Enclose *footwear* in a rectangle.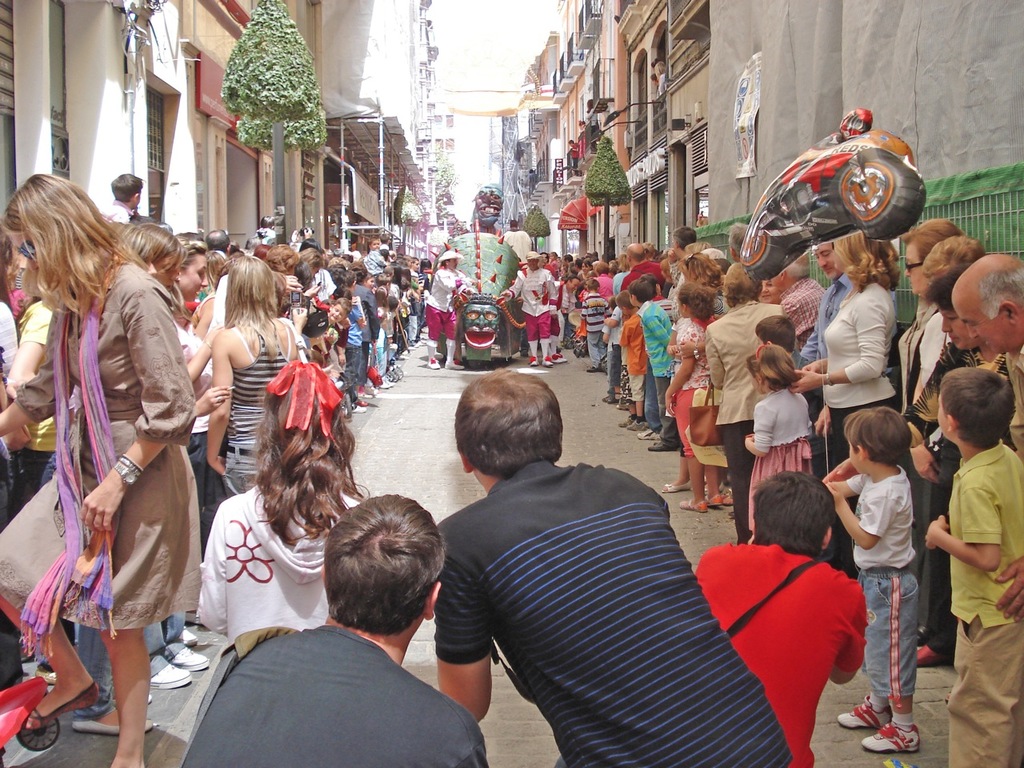
box(526, 358, 539, 366).
